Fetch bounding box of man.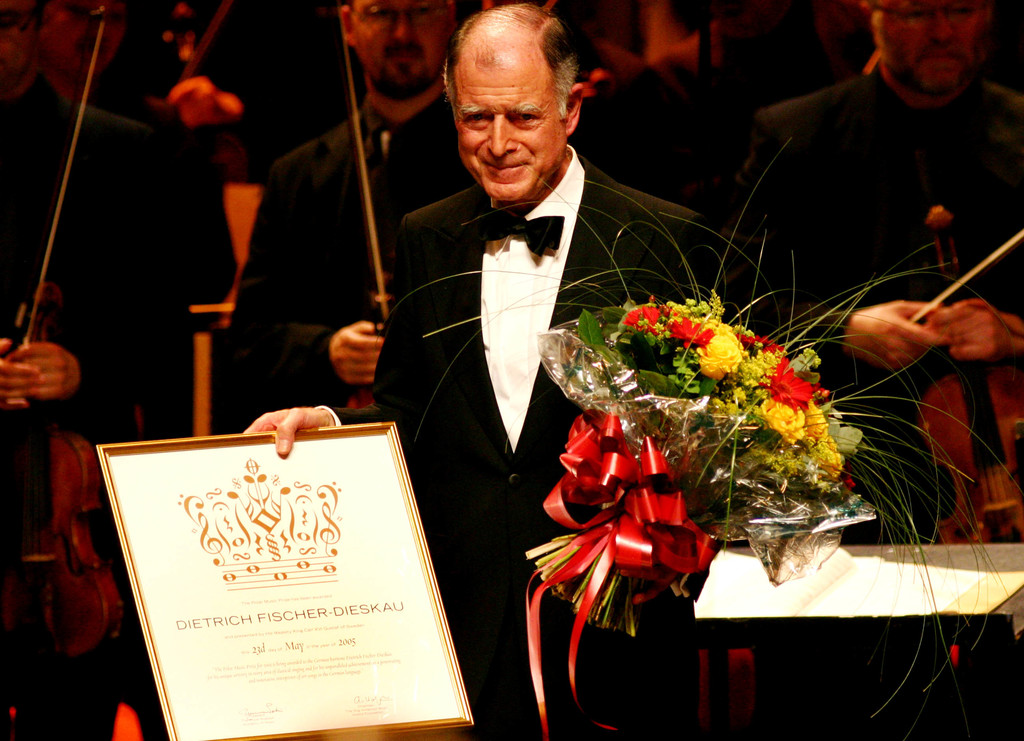
Bbox: Rect(0, 0, 246, 564).
